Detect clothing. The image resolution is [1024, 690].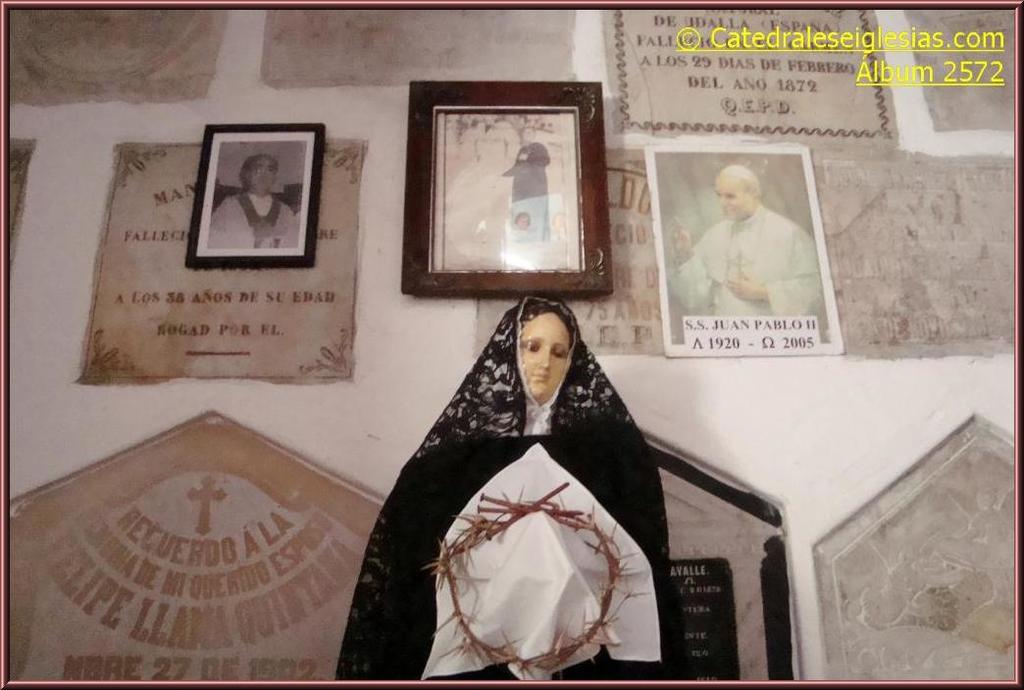
locate(208, 191, 295, 250).
